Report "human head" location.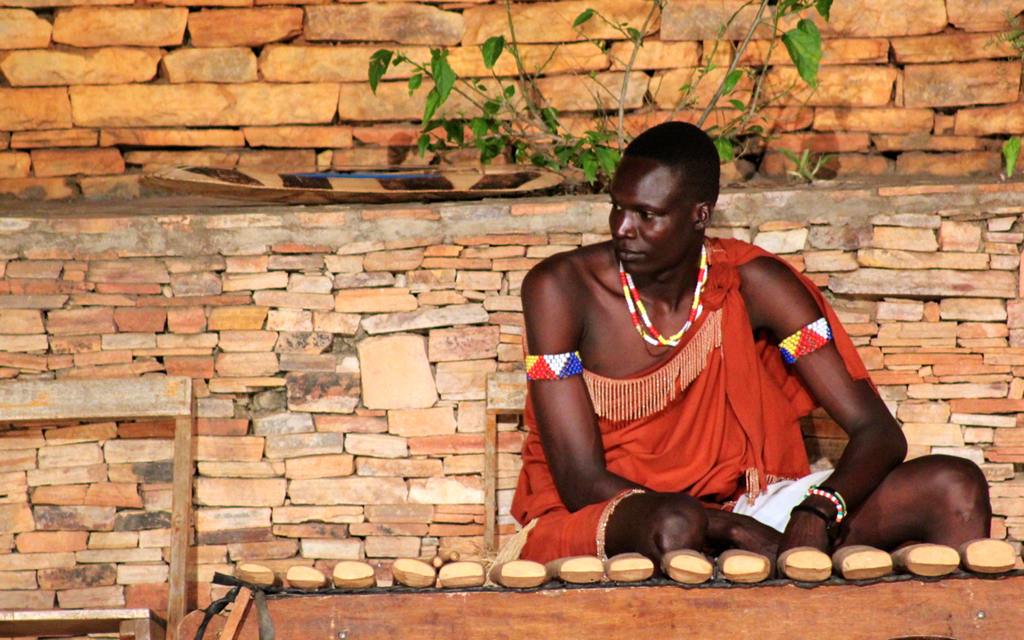
Report: [left=587, top=122, right=724, bottom=264].
